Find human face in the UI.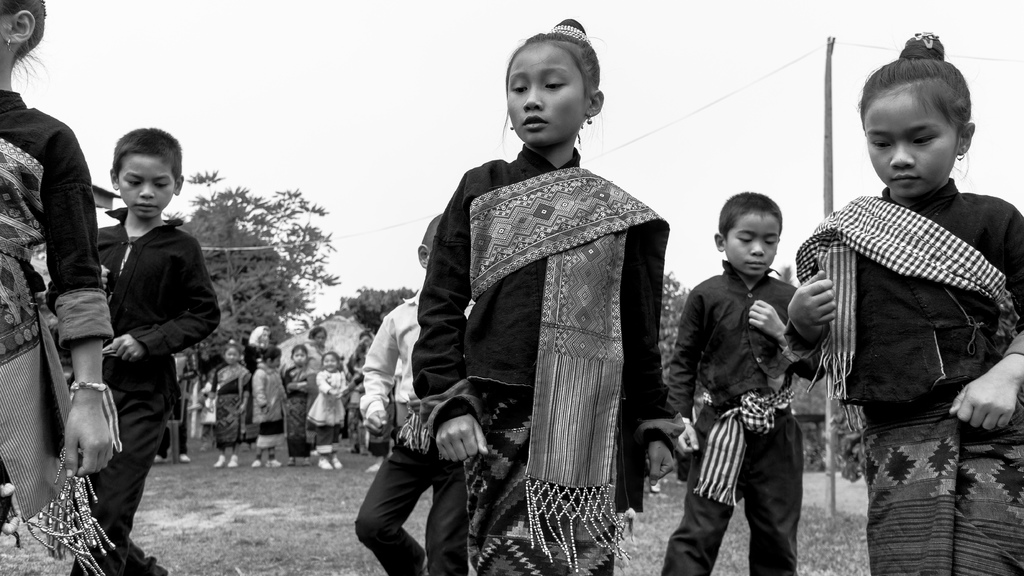
UI element at bbox=(507, 44, 586, 145).
